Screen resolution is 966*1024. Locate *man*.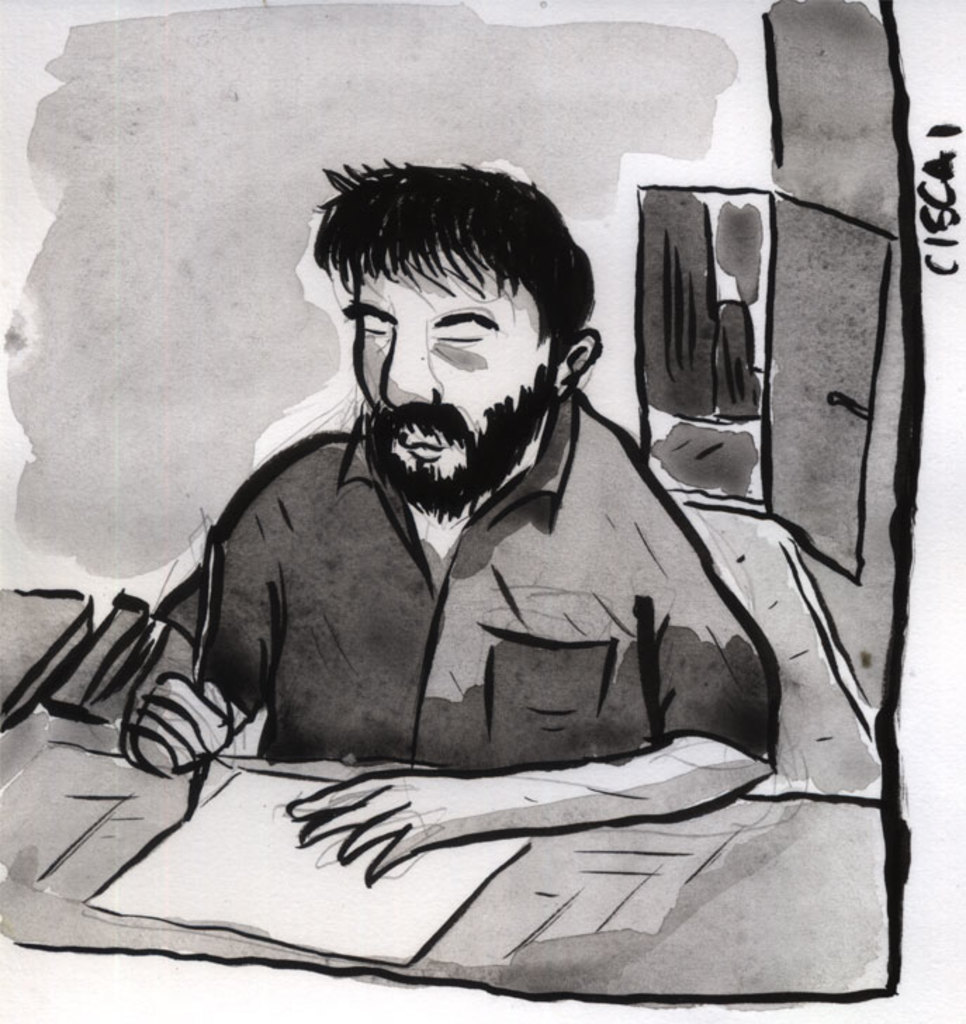
region(104, 91, 859, 958).
